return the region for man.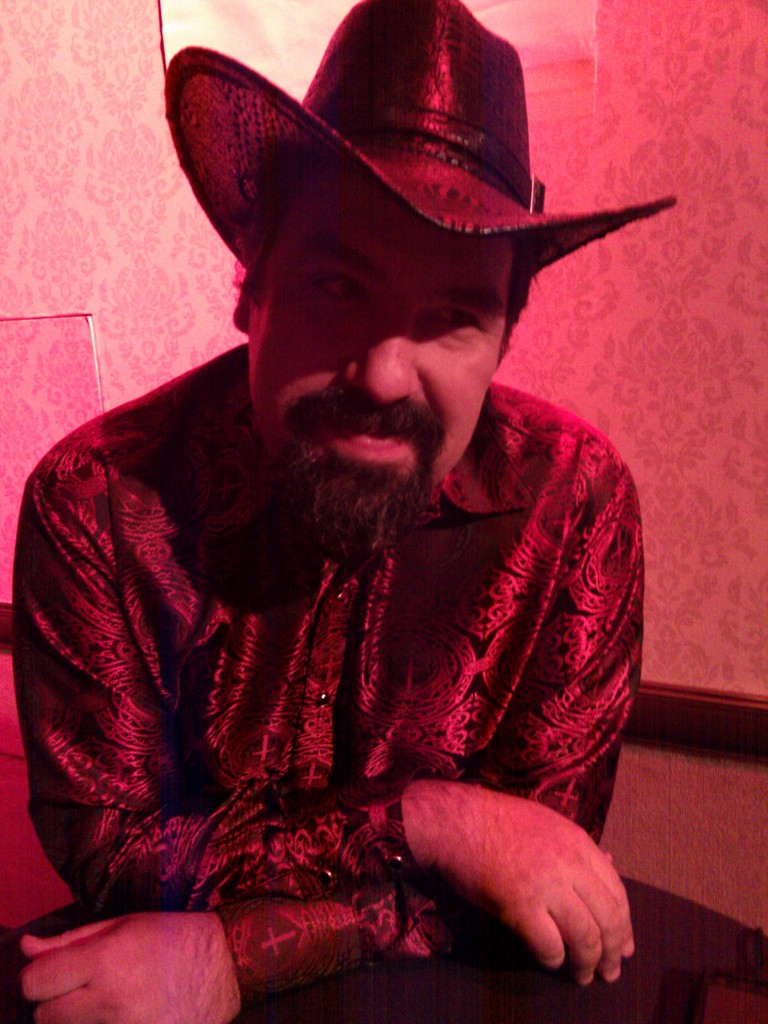
{"left": 16, "top": 0, "right": 682, "bottom": 1023}.
